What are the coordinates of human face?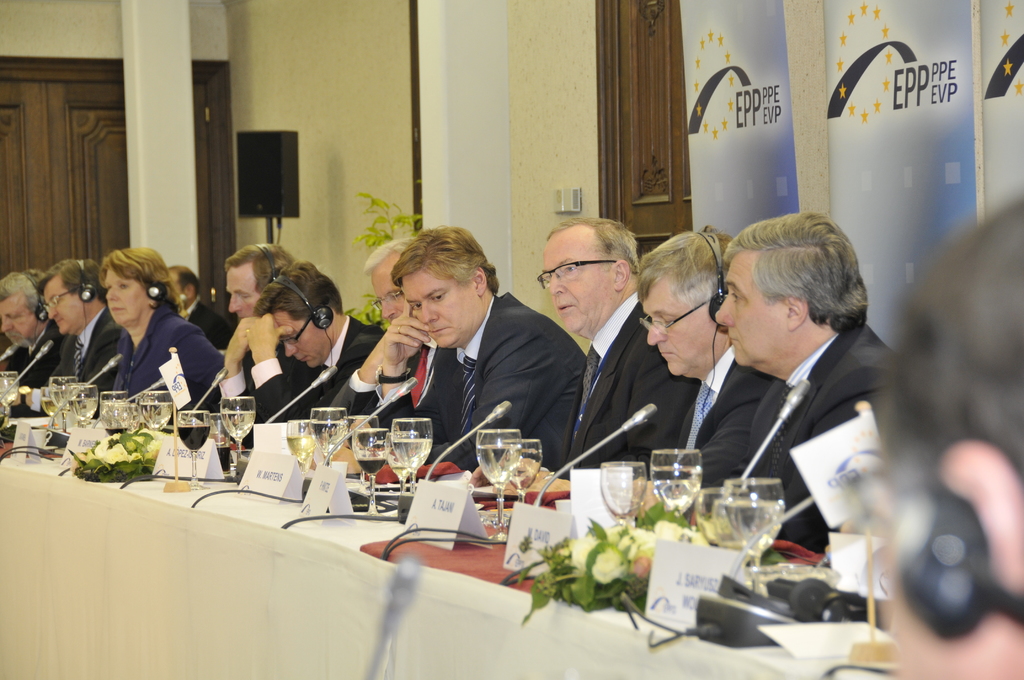
locate(226, 270, 262, 319).
